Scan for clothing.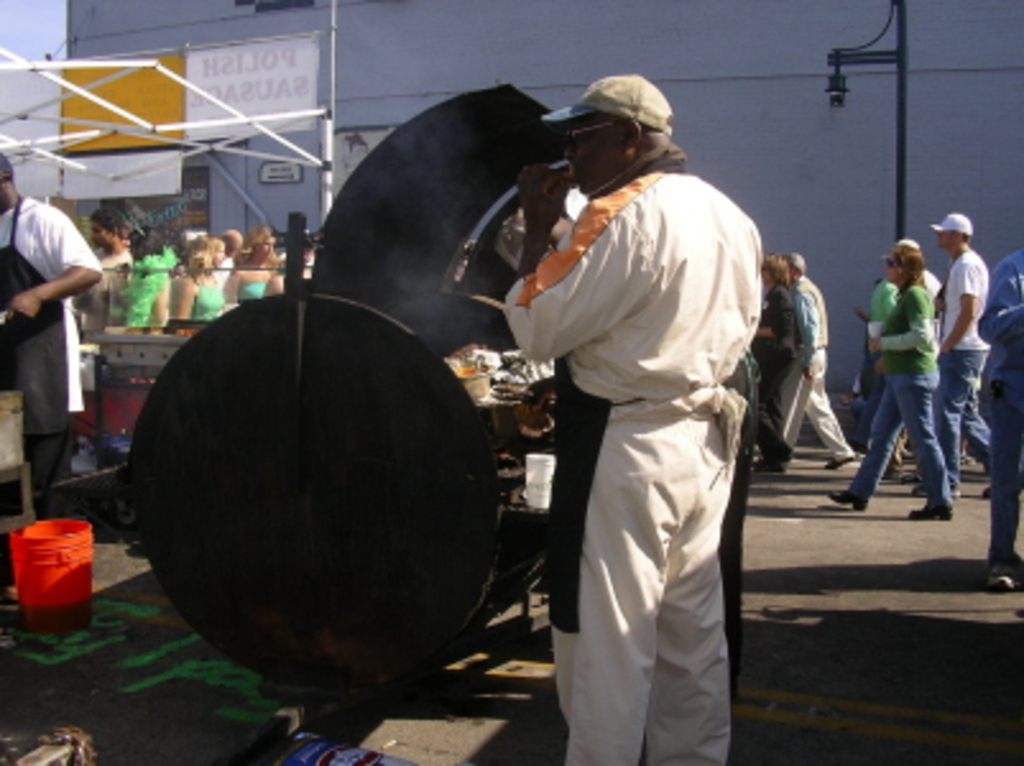
Scan result: (0, 194, 107, 508).
